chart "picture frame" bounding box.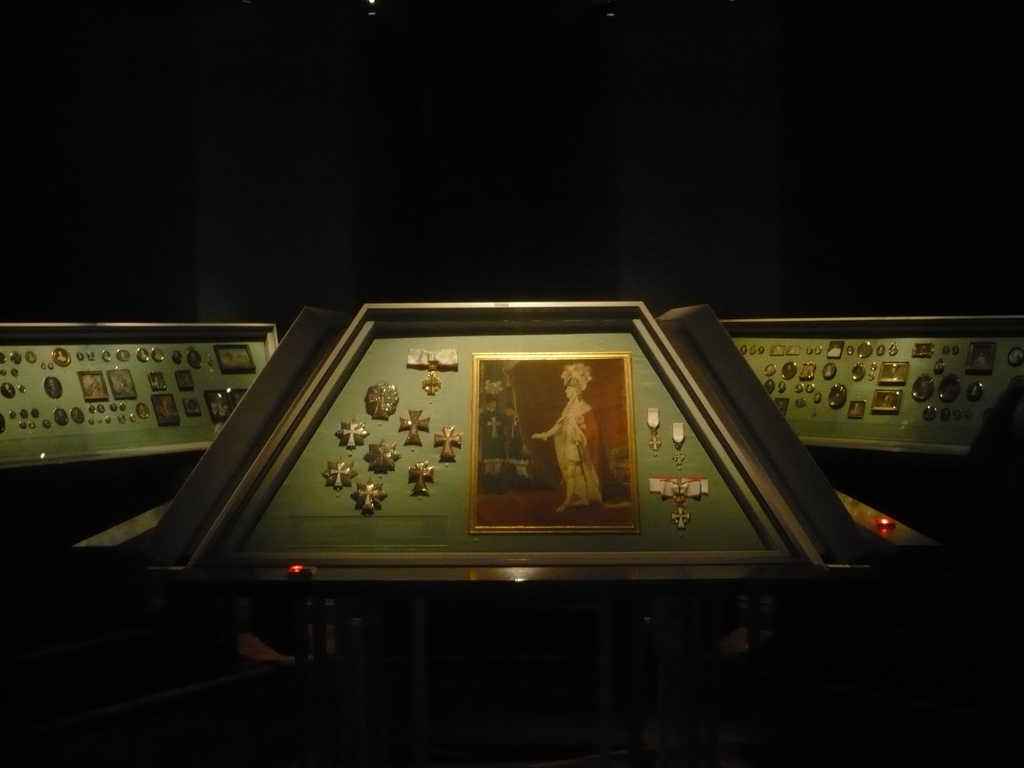
Charted: [830, 387, 850, 409].
